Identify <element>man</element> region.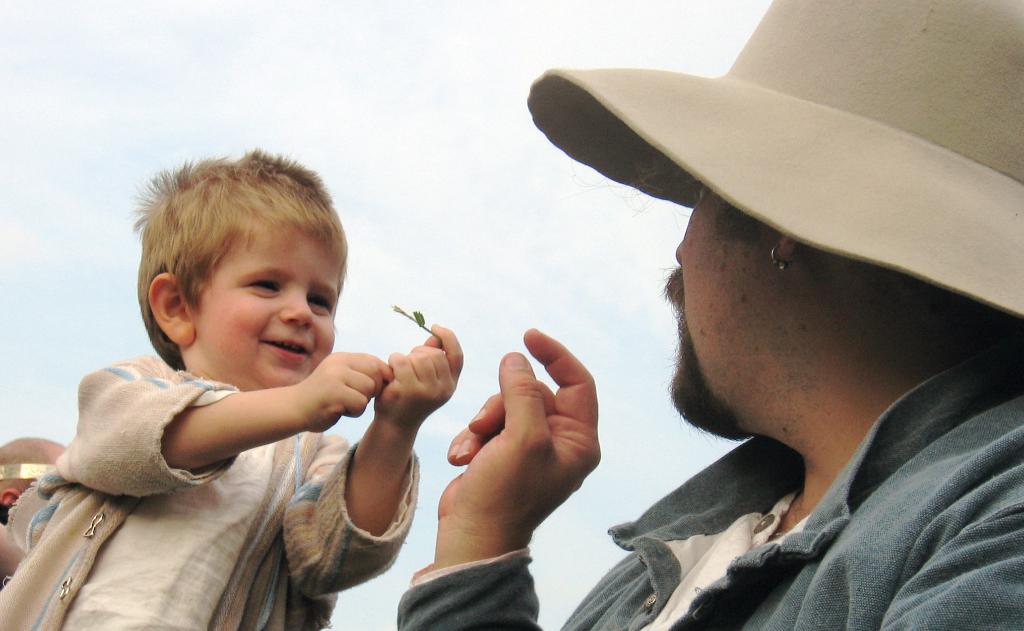
Region: (492,26,1023,630).
